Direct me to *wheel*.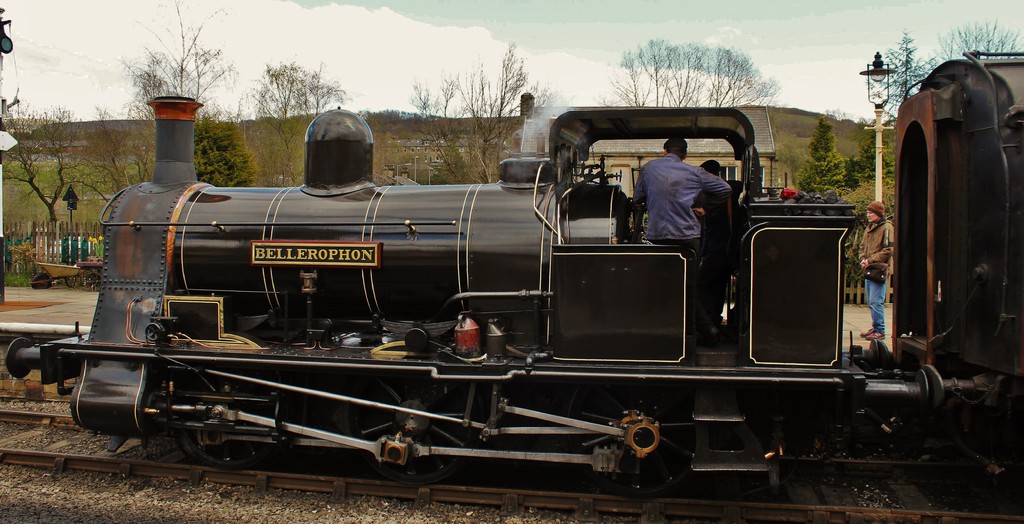
Direction: box(561, 379, 697, 499).
